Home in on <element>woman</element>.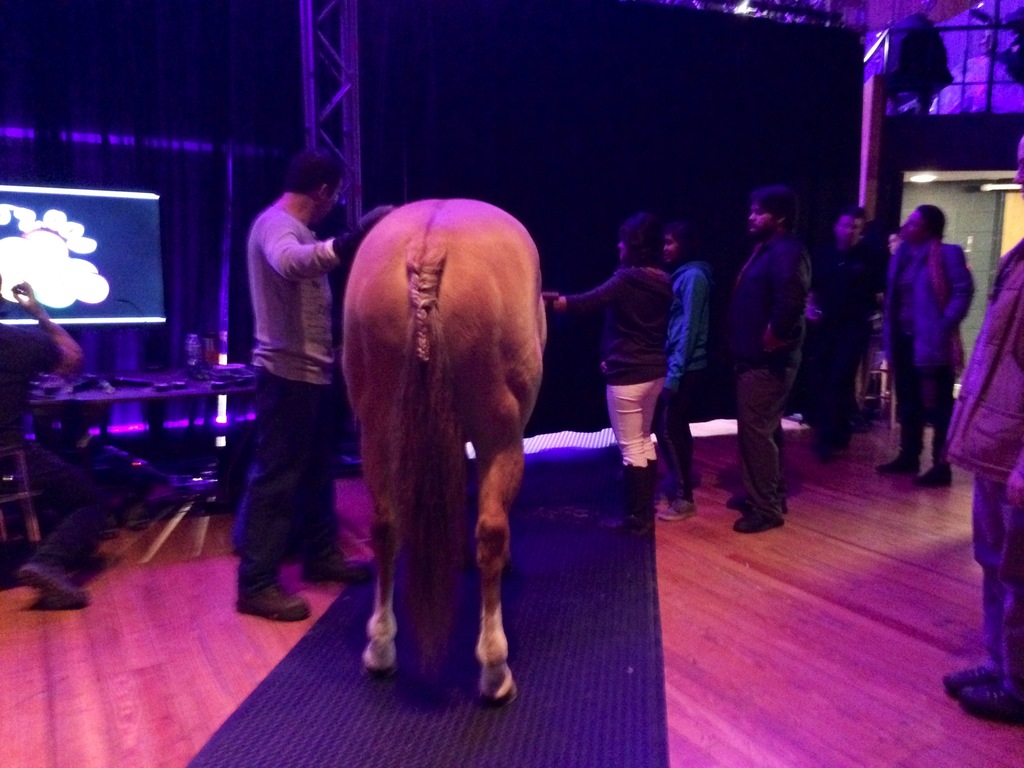
Homed in at x1=661 y1=222 x2=710 y2=521.
